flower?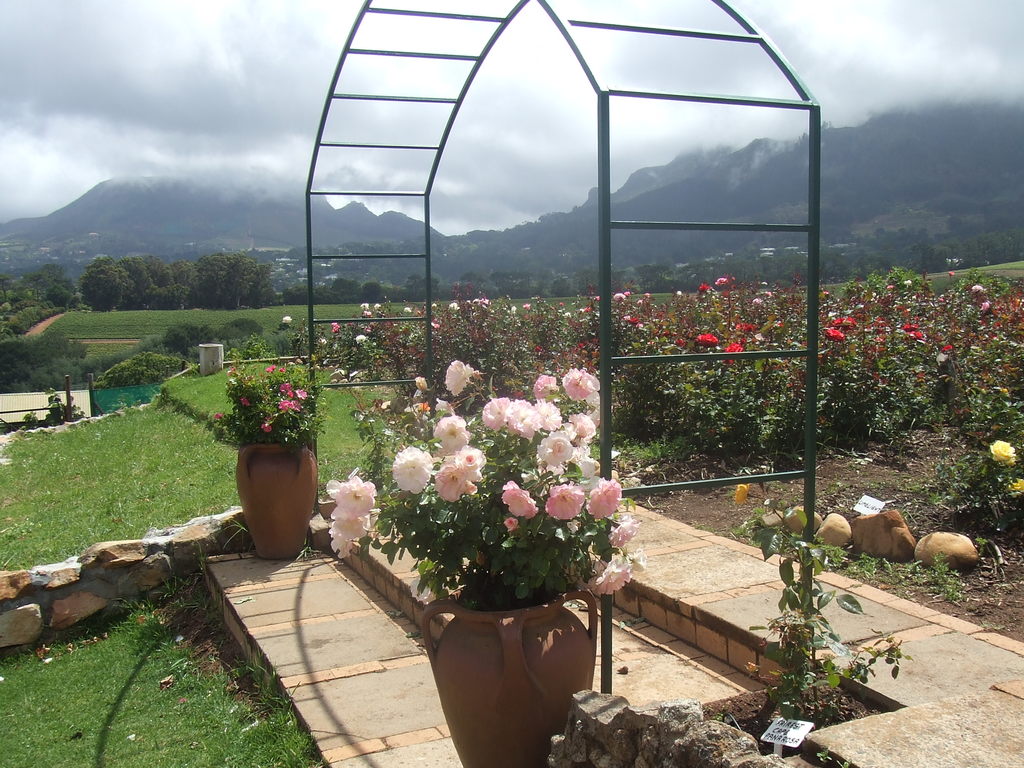
{"x1": 733, "y1": 322, "x2": 760, "y2": 332}
